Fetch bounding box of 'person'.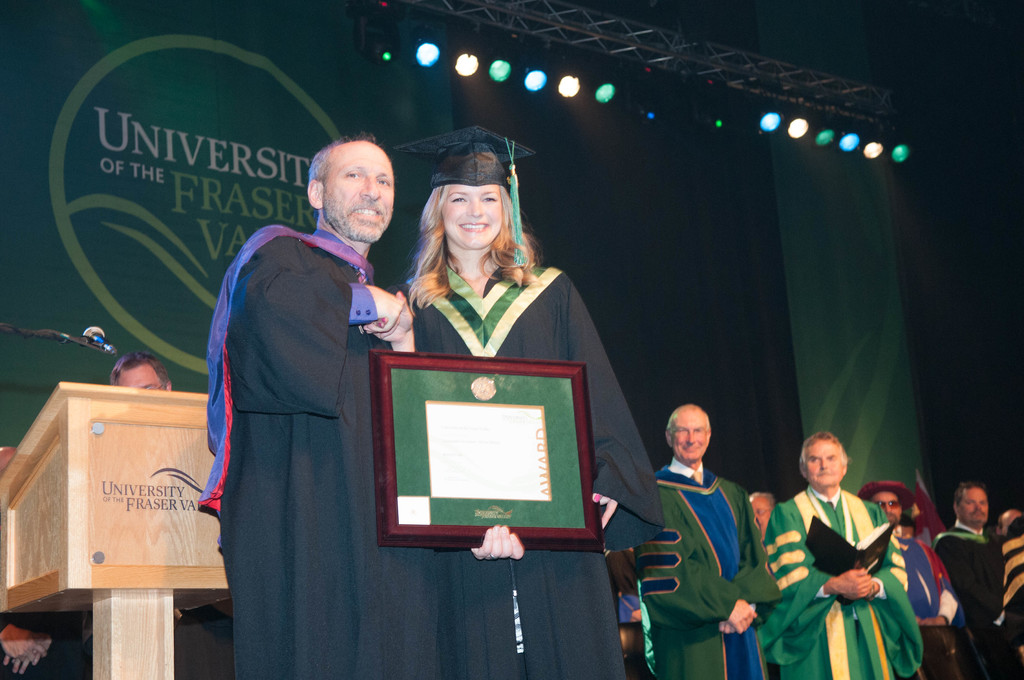
Bbox: region(926, 480, 1014, 679).
